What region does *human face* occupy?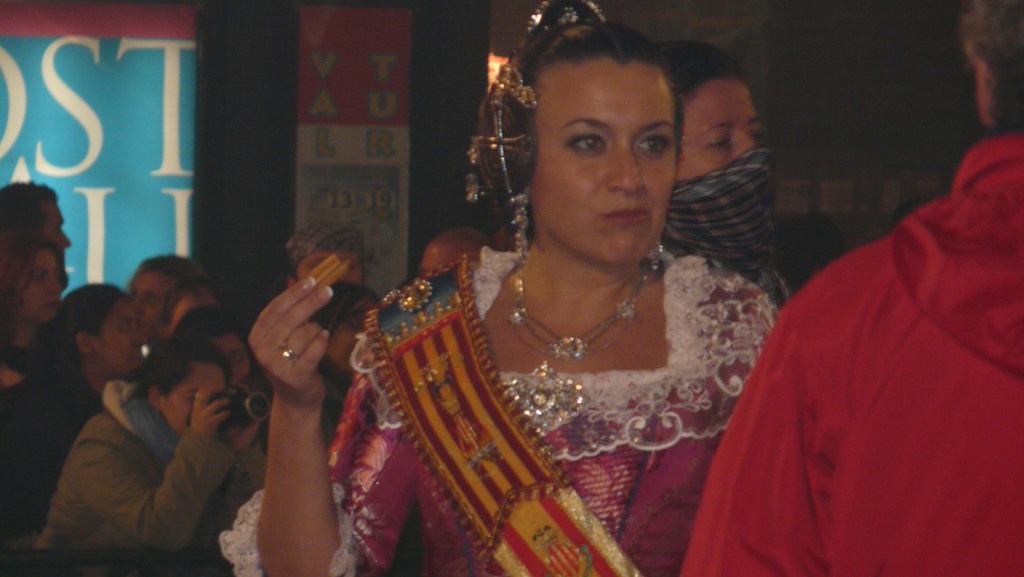
[left=42, top=204, right=70, bottom=250].
